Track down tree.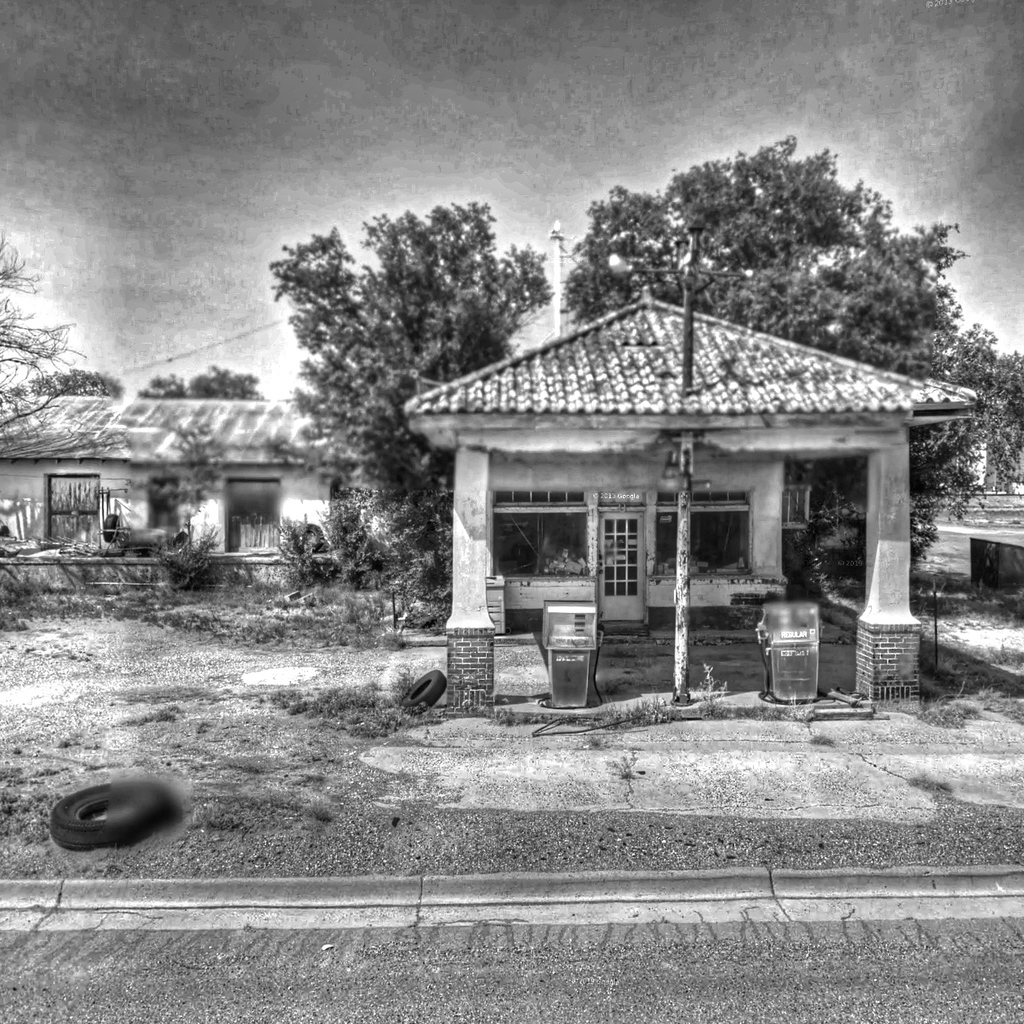
Tracked to {"left": 132, "top": 361, "right": 271, "bottom": 405}.
